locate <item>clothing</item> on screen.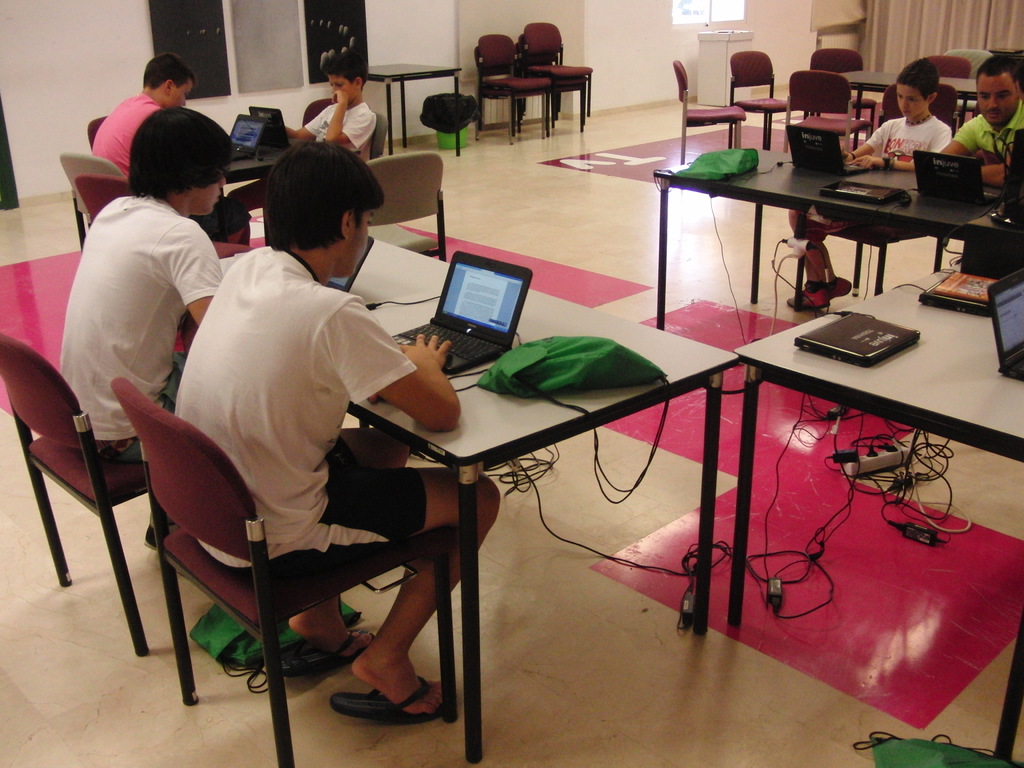
On screen at box(241, 103, 376, 205).
